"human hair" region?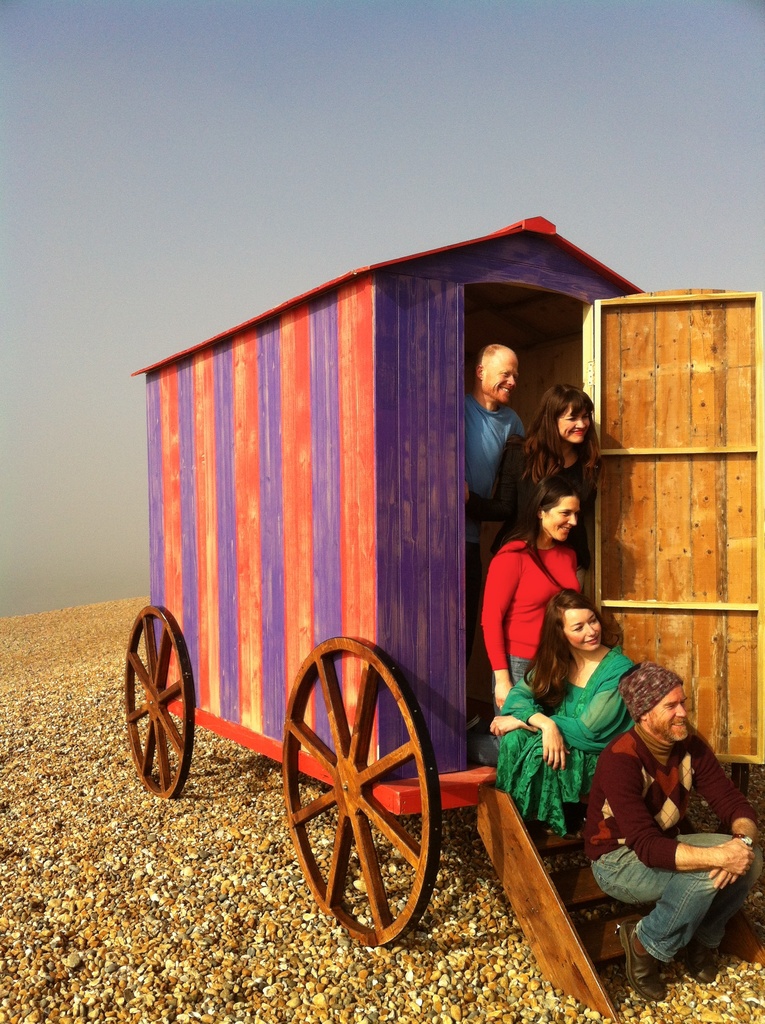
[left=499, top=383, right=600, bottom=488]
